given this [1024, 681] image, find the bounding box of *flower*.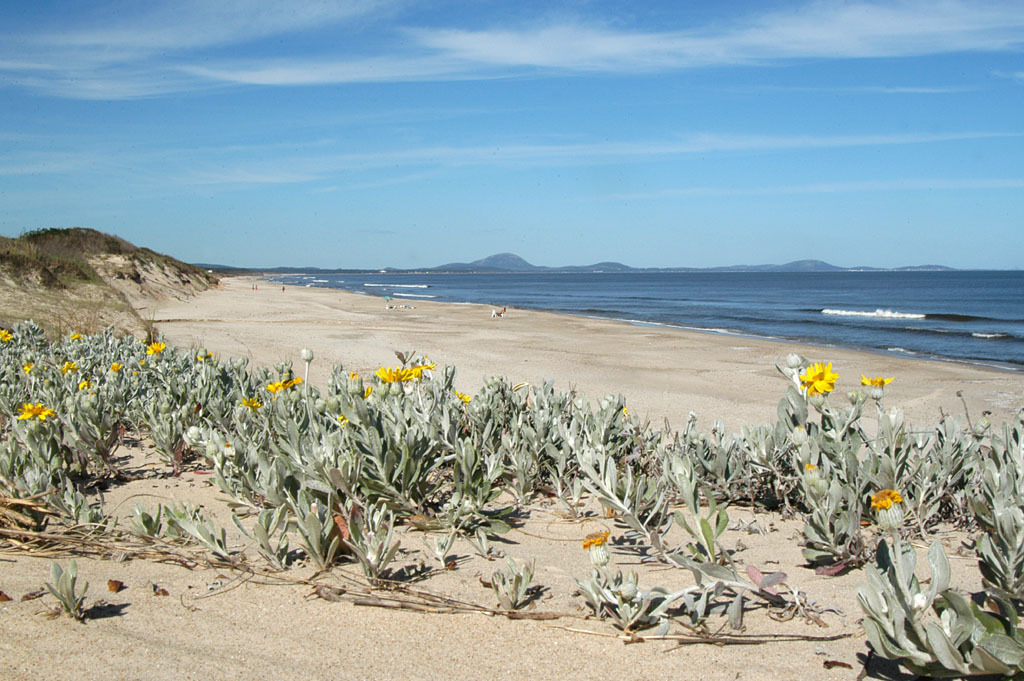
<bbox>58, 355, 77, 370</bbox>.
